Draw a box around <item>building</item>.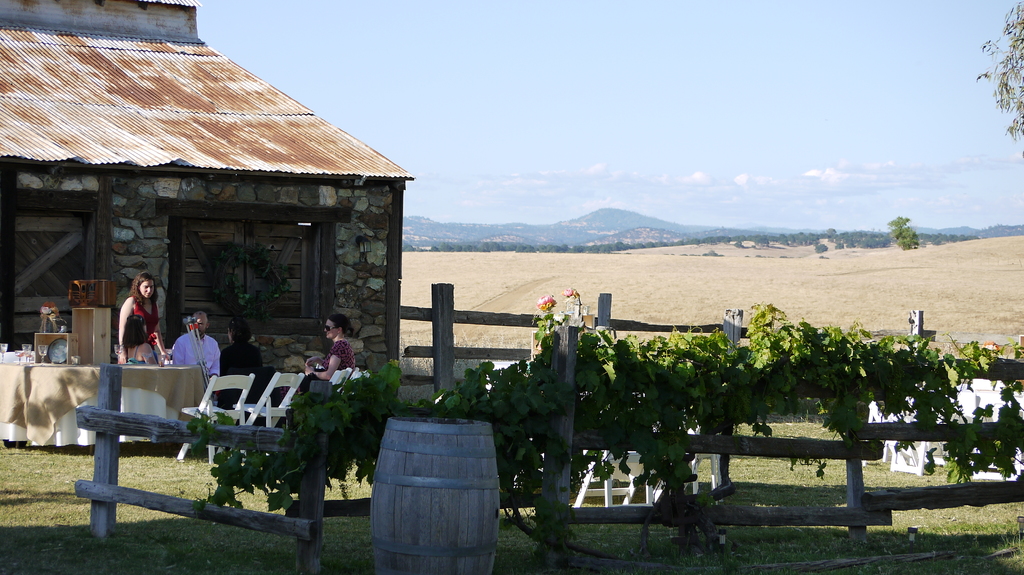
[0, 0, 416, 400].
